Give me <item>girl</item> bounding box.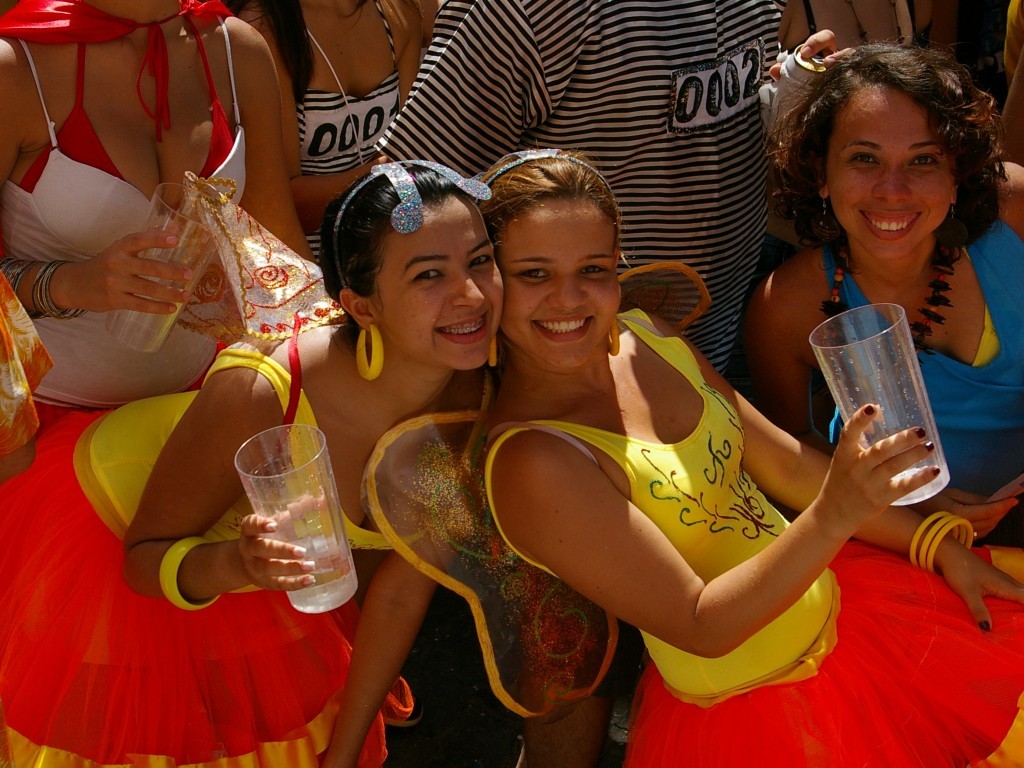
732:33:1023:547.
